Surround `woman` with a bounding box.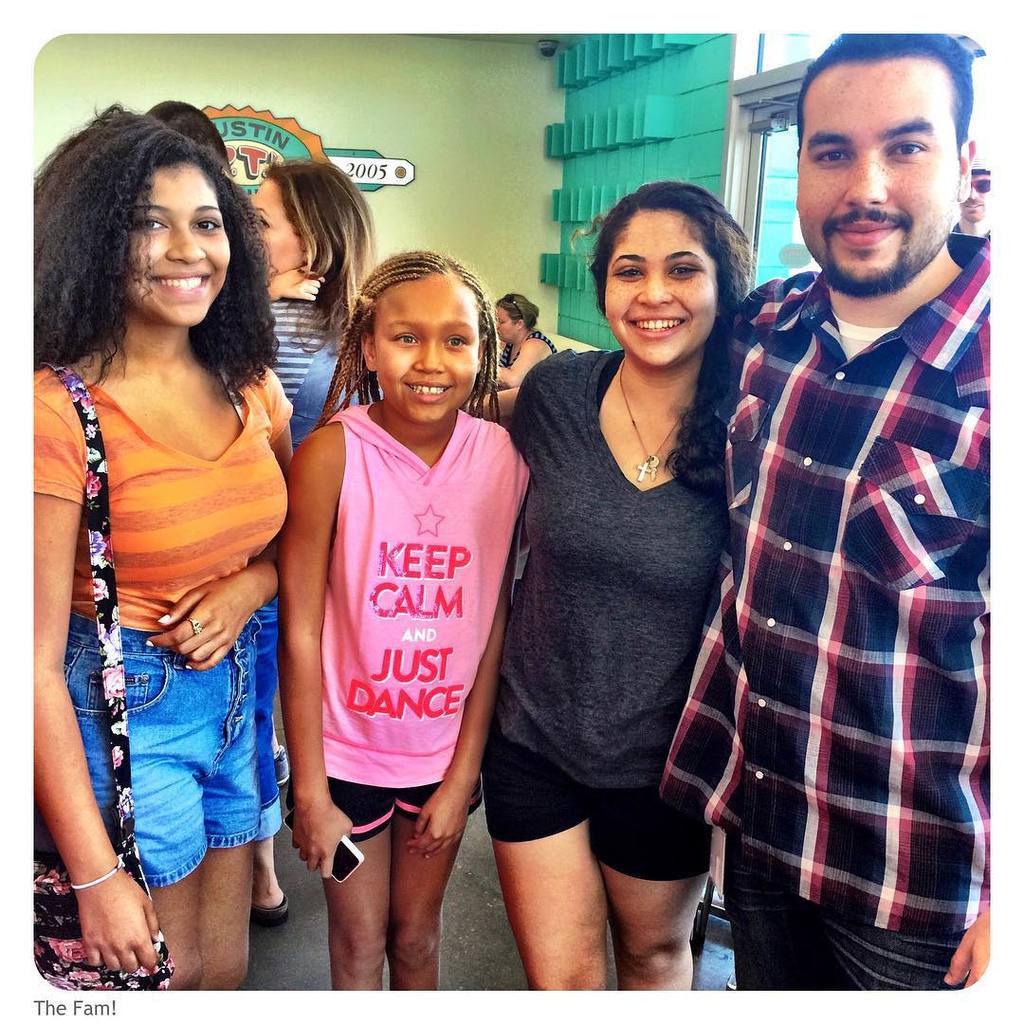
left=485, top=296, right=564, bottom=391.
